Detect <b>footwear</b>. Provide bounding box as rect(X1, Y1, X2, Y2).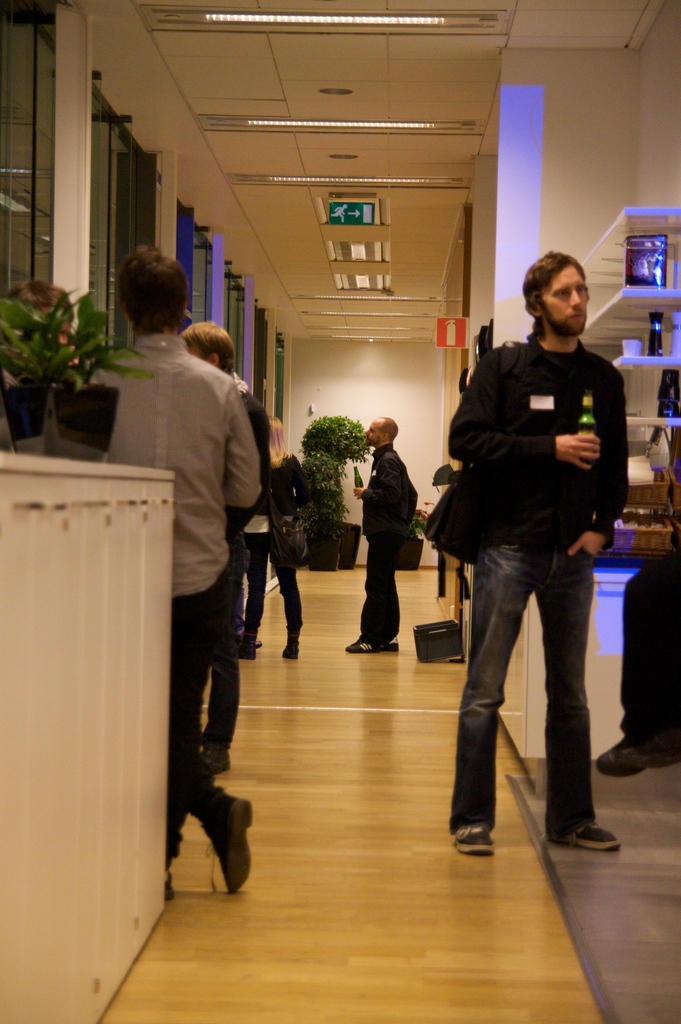
rect(279, 644, 298, 662).
